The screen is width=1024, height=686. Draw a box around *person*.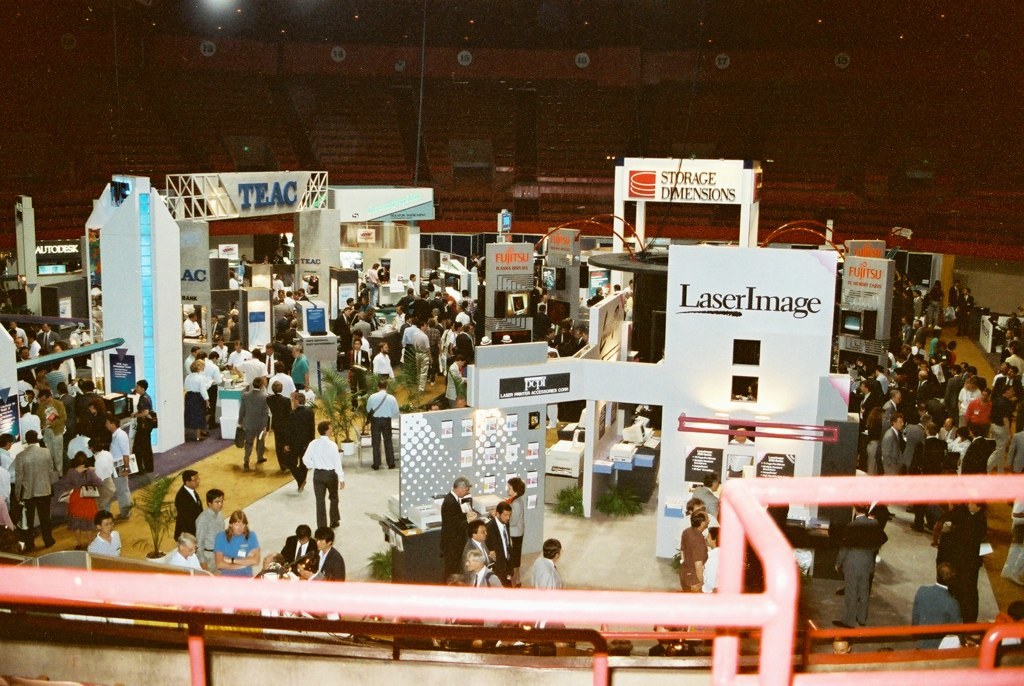
select_region(0, 433, 23, 525).
